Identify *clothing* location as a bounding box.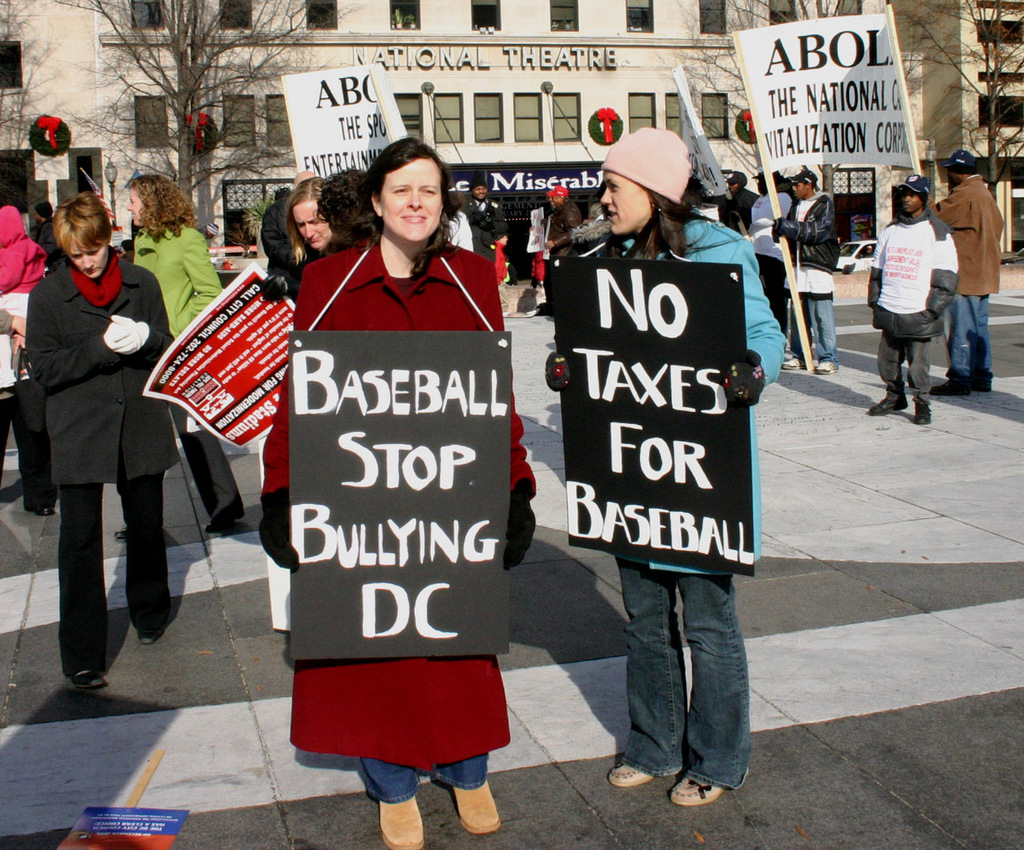
x1=741 y1=187 x2=787 y2=333.
